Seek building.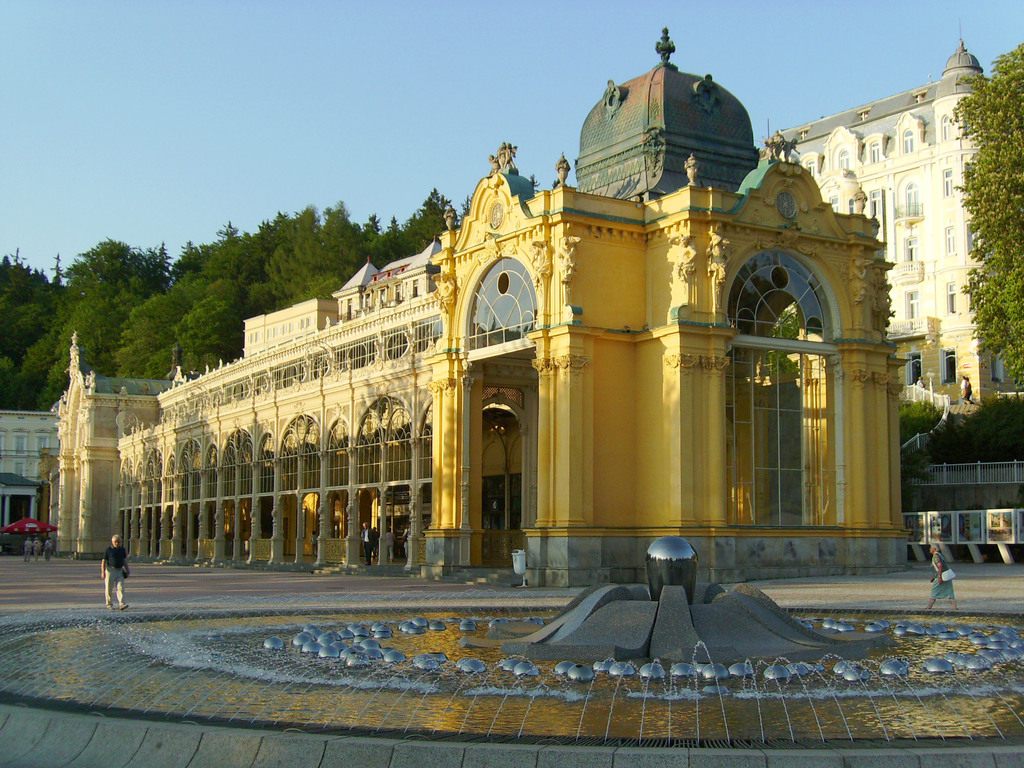
pyautogui.locateOnScreen(0, 404, 56, 552).
